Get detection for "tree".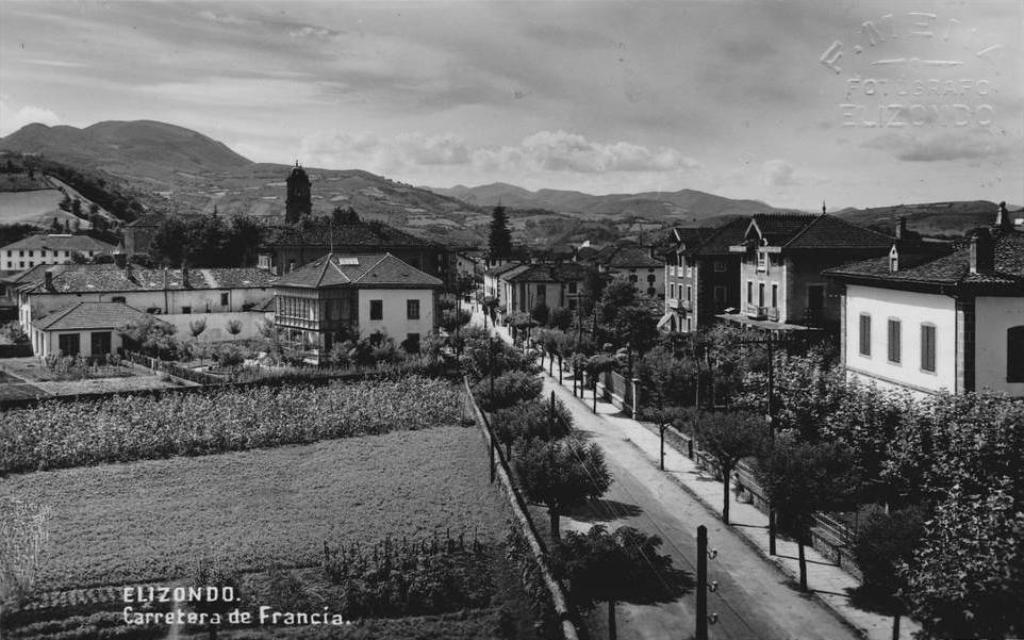
Detection: pyautogui.locateOnScreen(470, 367, 545, 408).
